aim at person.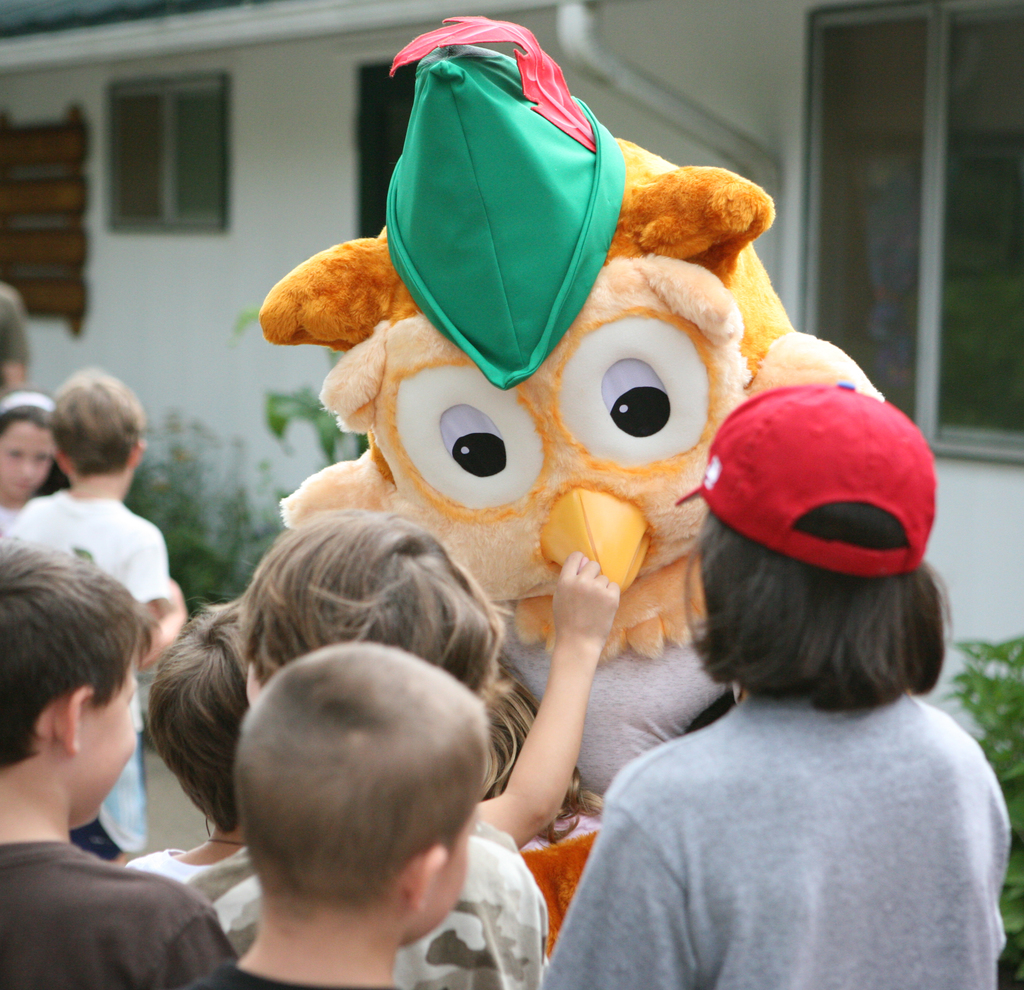
Aimed at [left=455, top=647, right=621, bottom=984].
